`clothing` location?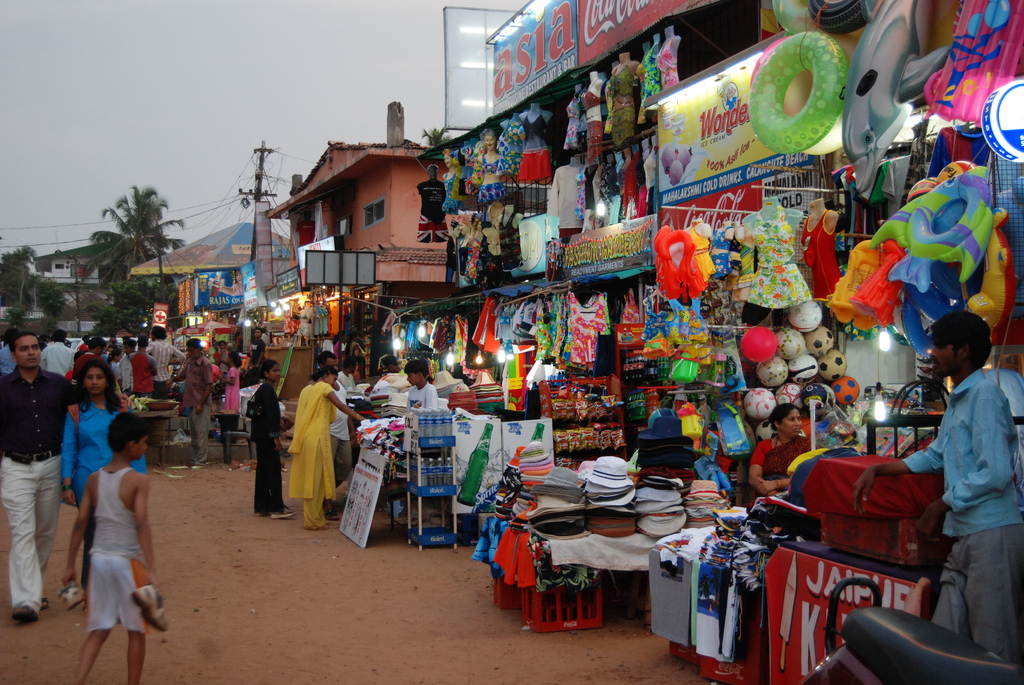
box=[680, 223, 716, 283]
